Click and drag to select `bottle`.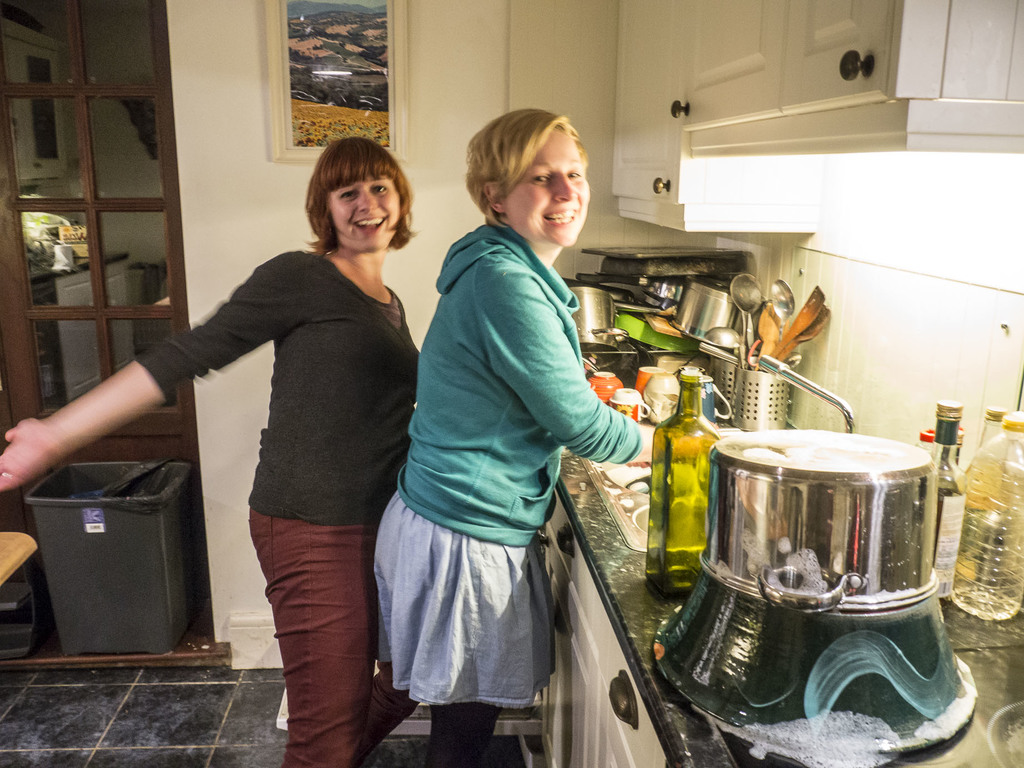
Selection: <bbox>649, 347, 738, 601</bbox>.
